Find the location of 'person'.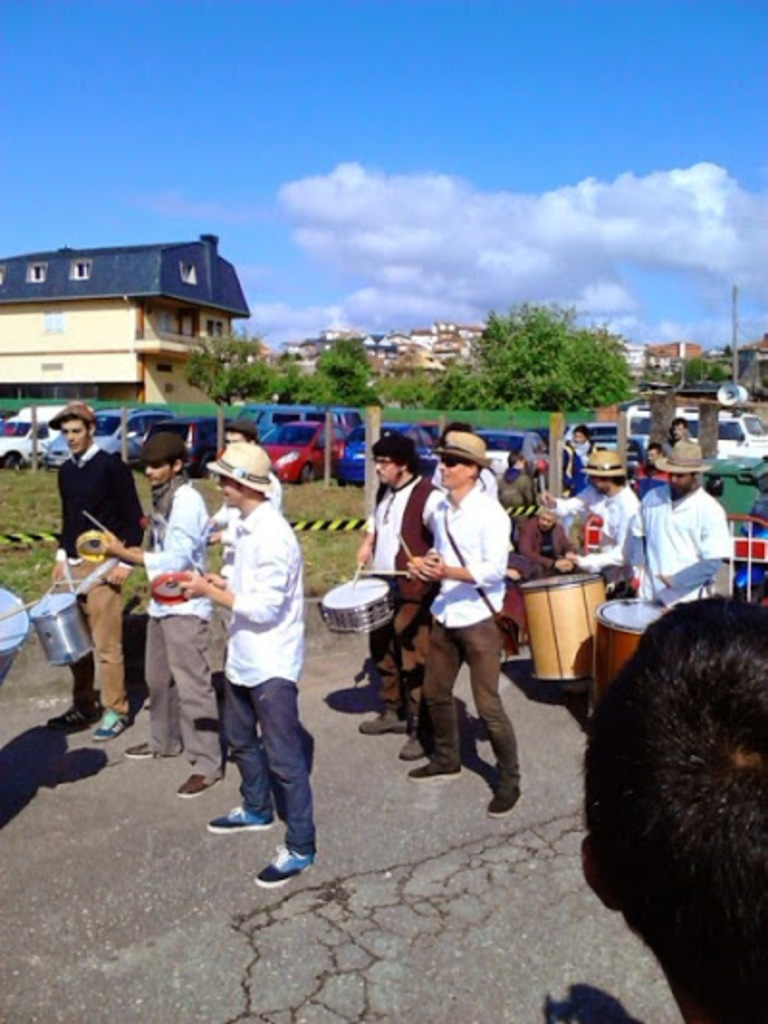
Location: x1=442 y1=423 x2=493 y2=498.
